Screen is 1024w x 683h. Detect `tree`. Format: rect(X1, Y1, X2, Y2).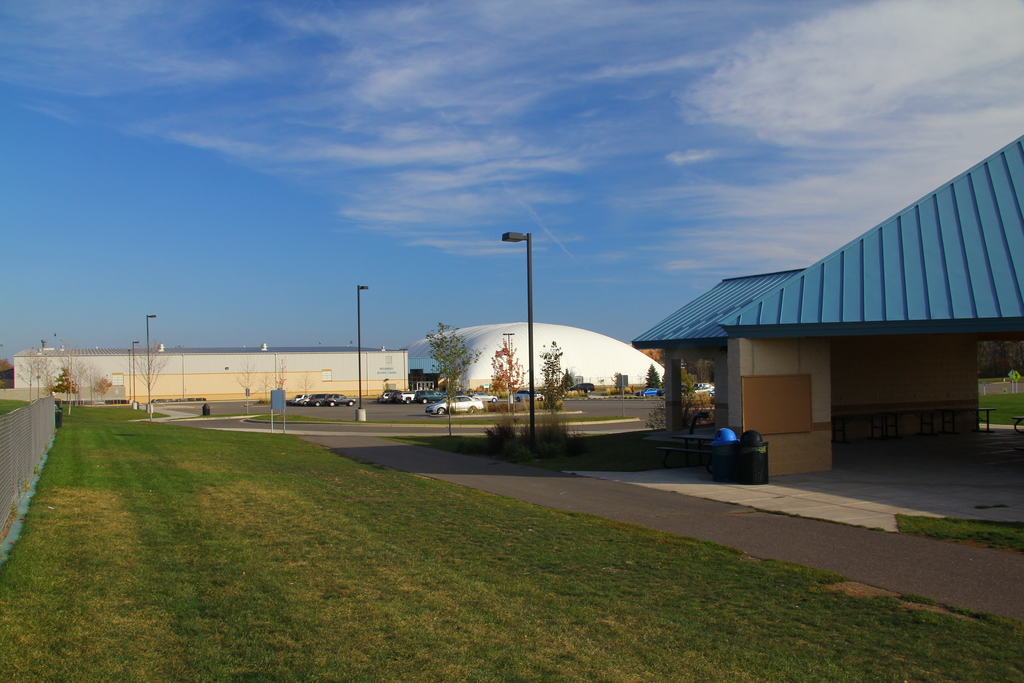
rect(420, 314, 484, 440).
